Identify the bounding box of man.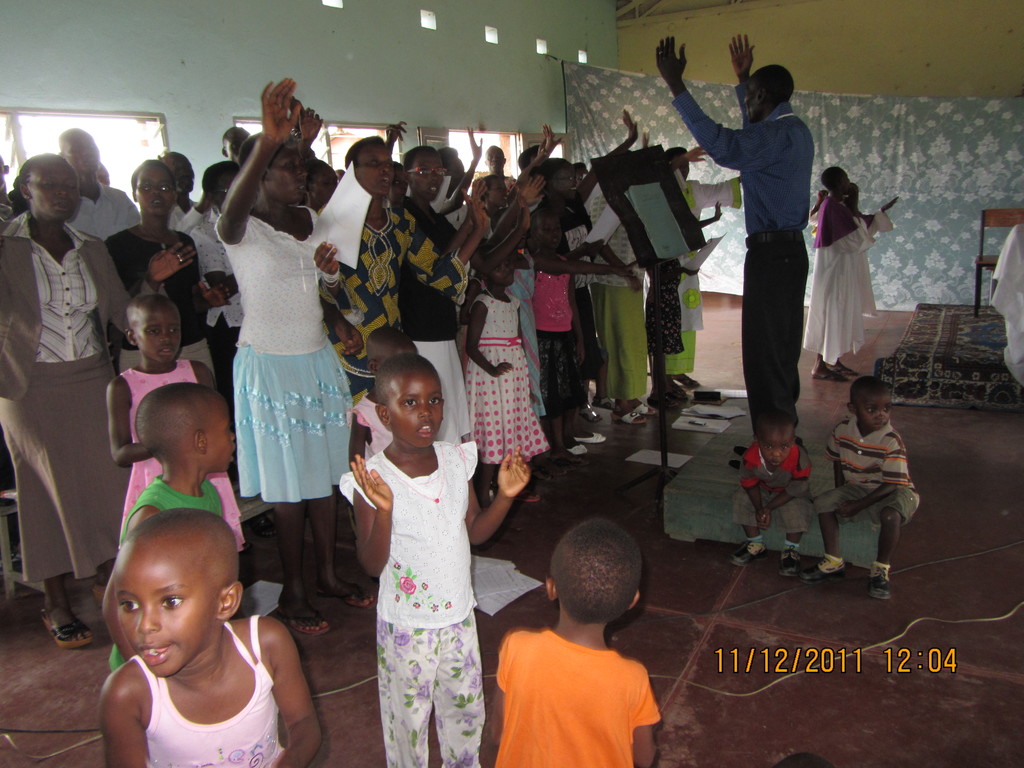
(left=161, top=151, right=200, bottom=237).
